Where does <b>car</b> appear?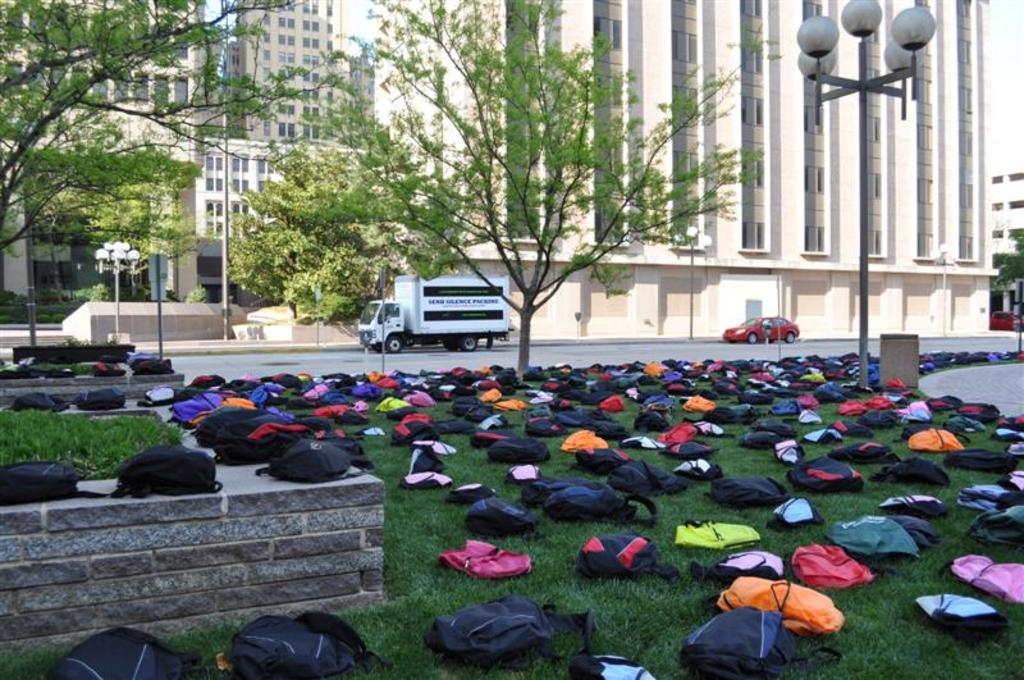
Appears at BBox(726, 312, 796, 334).
